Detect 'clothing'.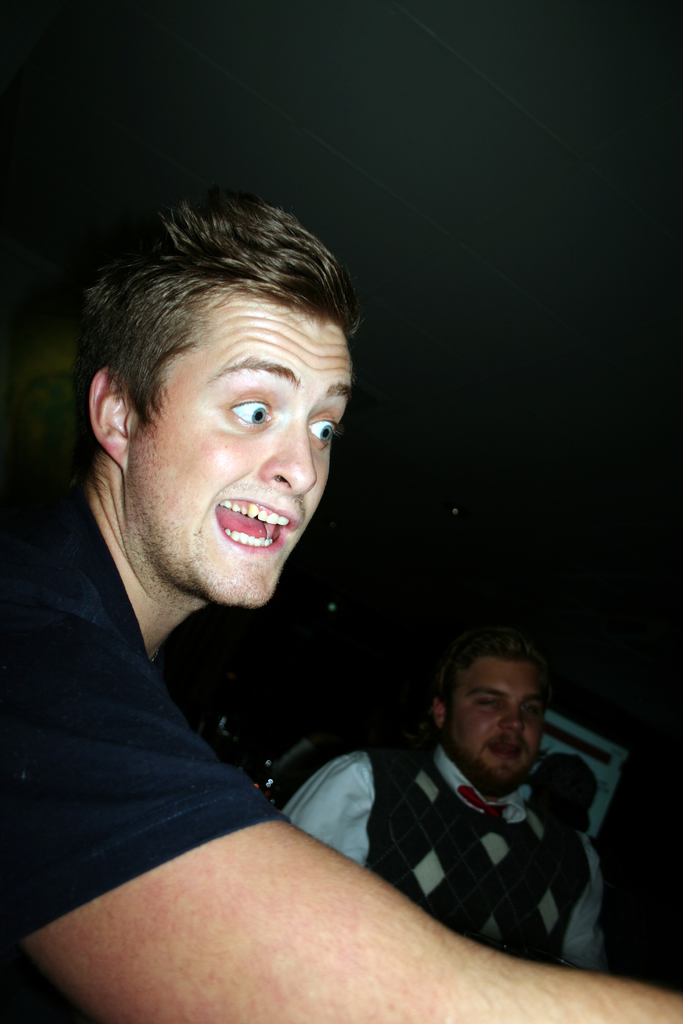
Detected at bbox(281, 710, 634, 977).
